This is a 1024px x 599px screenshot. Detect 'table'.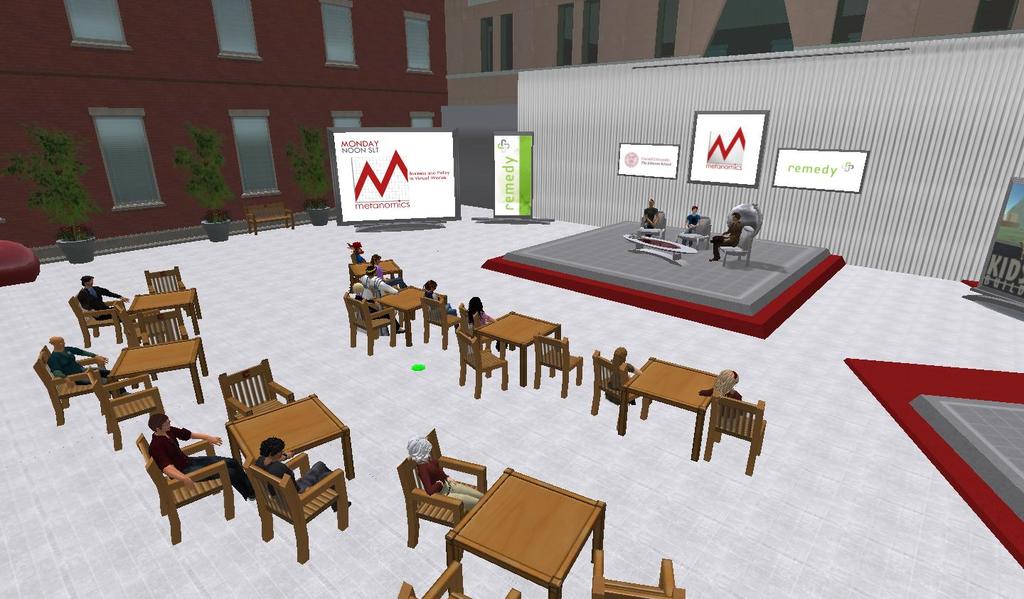
[x1=477, y1=313, x2=559, y2=390].
